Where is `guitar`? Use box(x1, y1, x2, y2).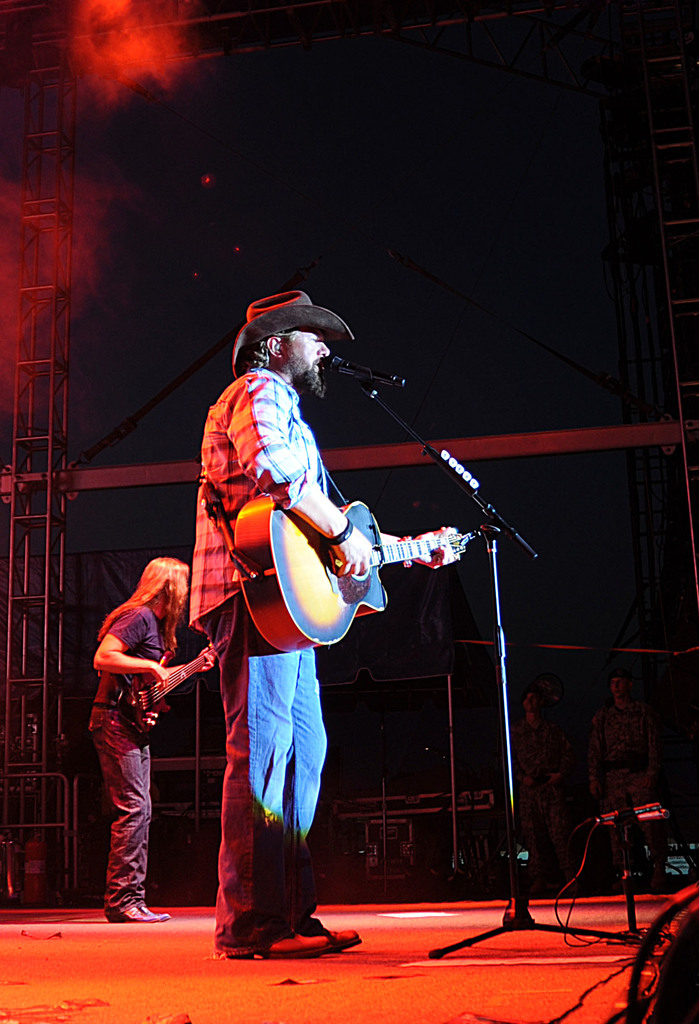
box(125, 638, 231, 751).
